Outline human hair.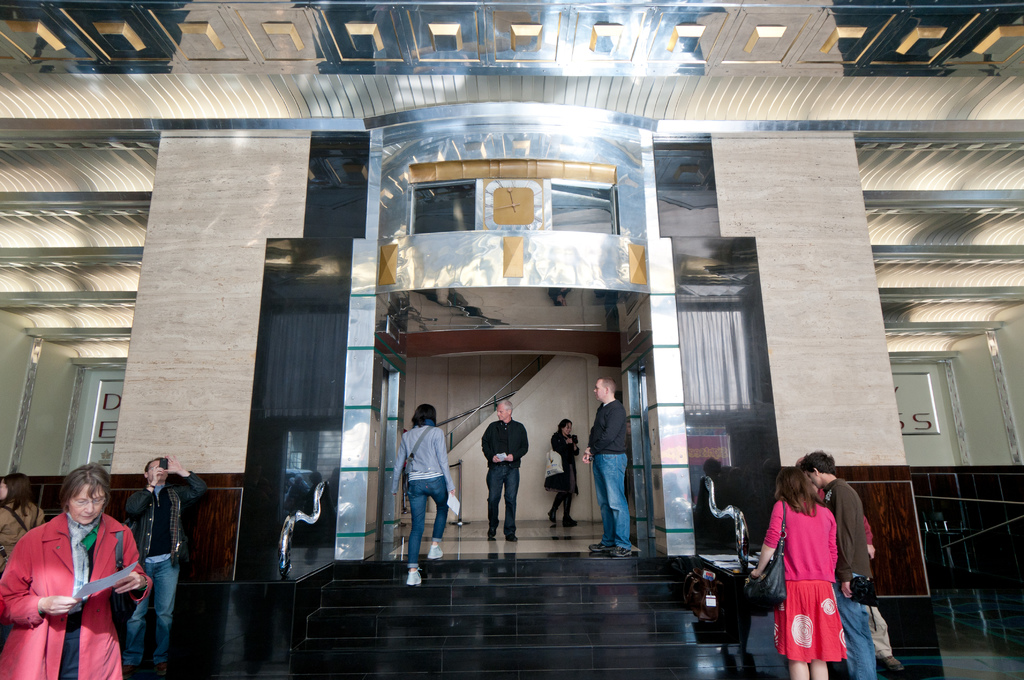
Outline: [143,457,166,476].
